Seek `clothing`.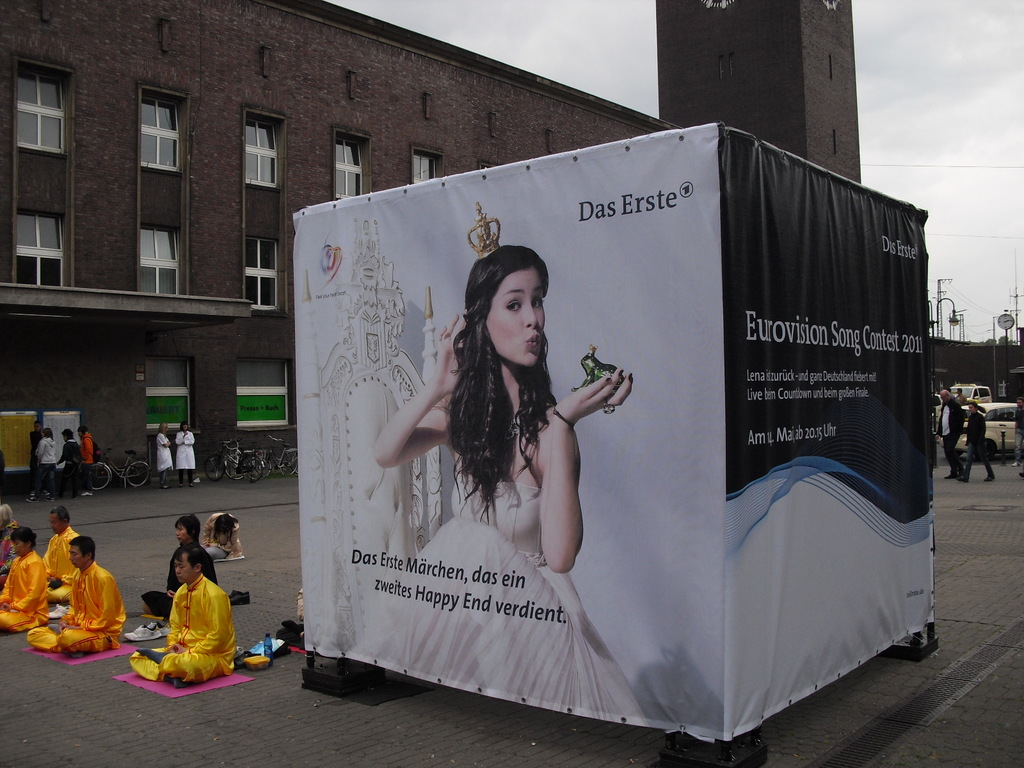
<bbox>141, 540, 218, 620</bbox>.
